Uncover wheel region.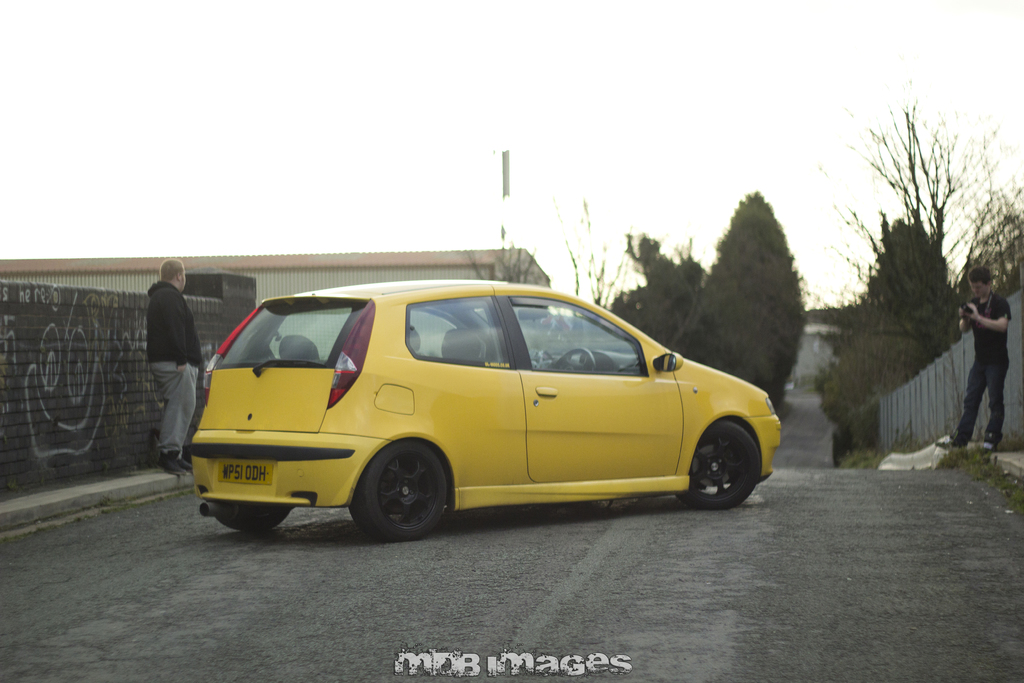
Uncovered: [x1=355, y1=438, x2=446, y2=538].
